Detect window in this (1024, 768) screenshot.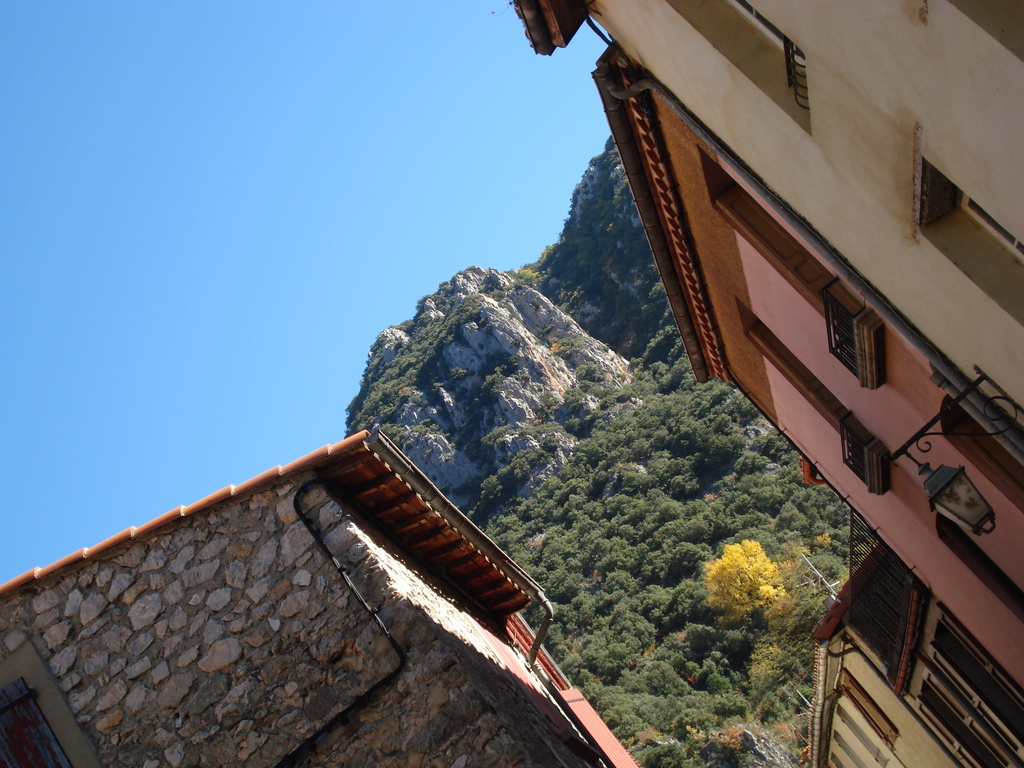
Detection: bbox=(927, 606, 1023, 760).
